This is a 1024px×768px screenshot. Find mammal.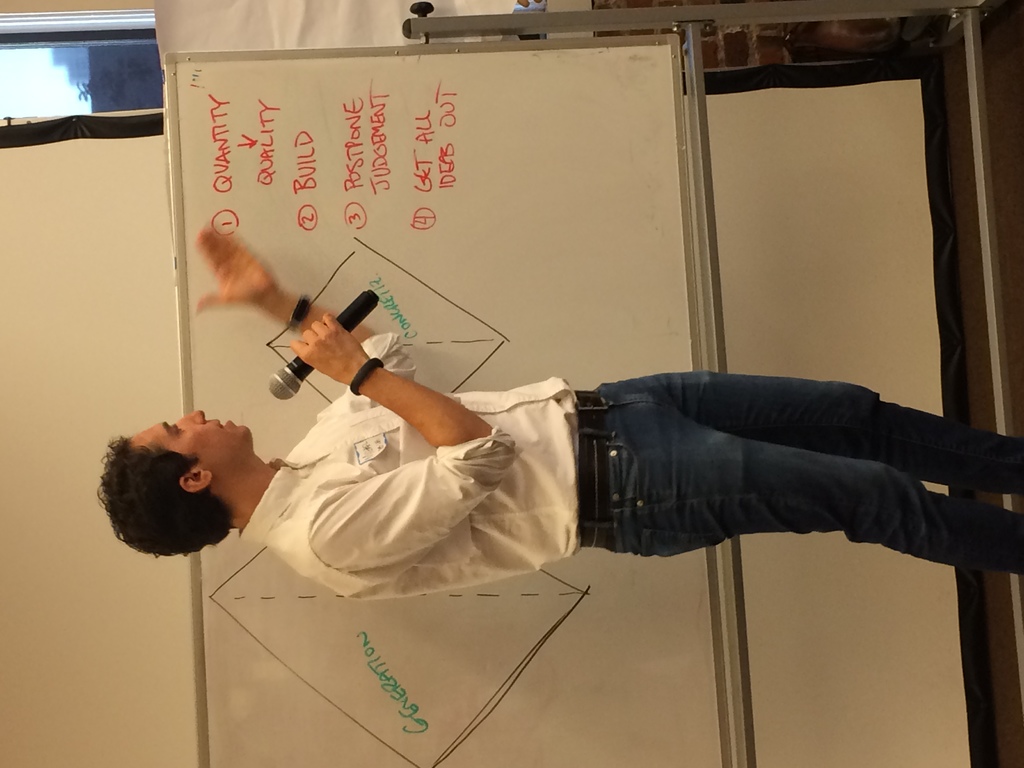
Bounding box: (96,219,1023,600).
